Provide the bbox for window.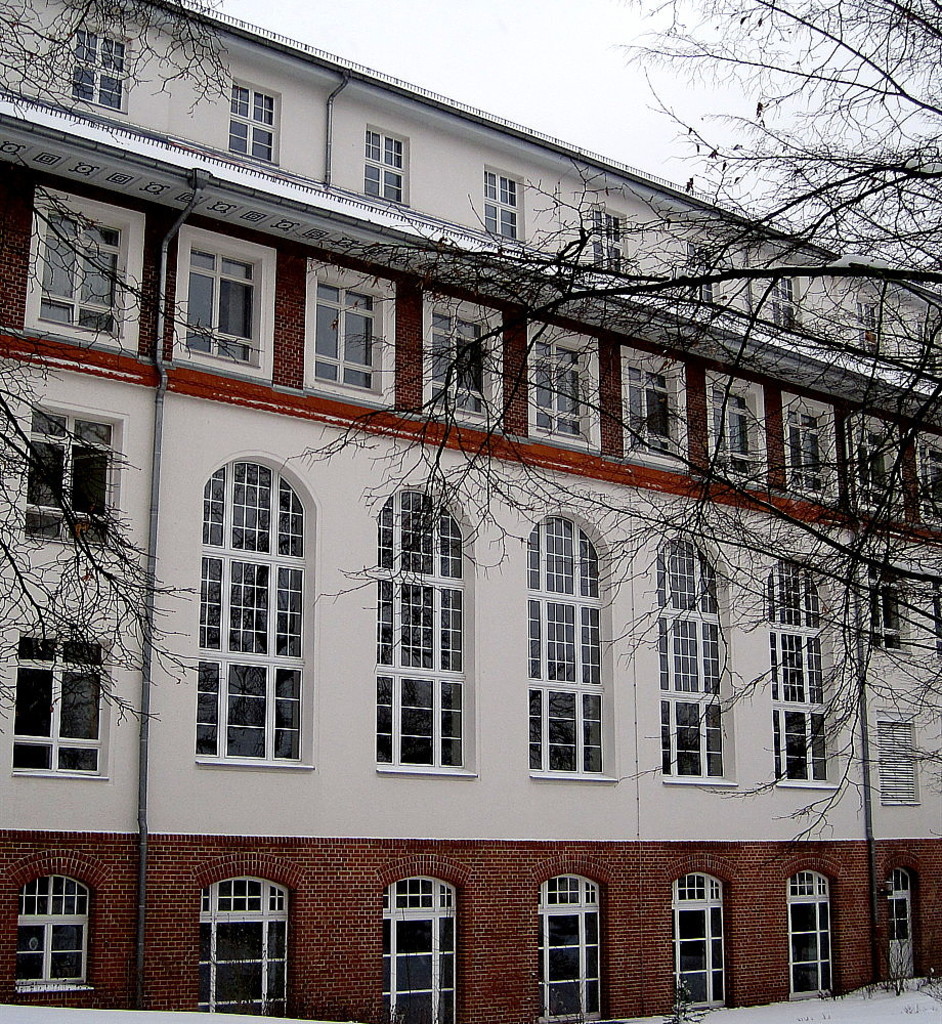
x1=904, y1=425, x2=941, y2=526.
